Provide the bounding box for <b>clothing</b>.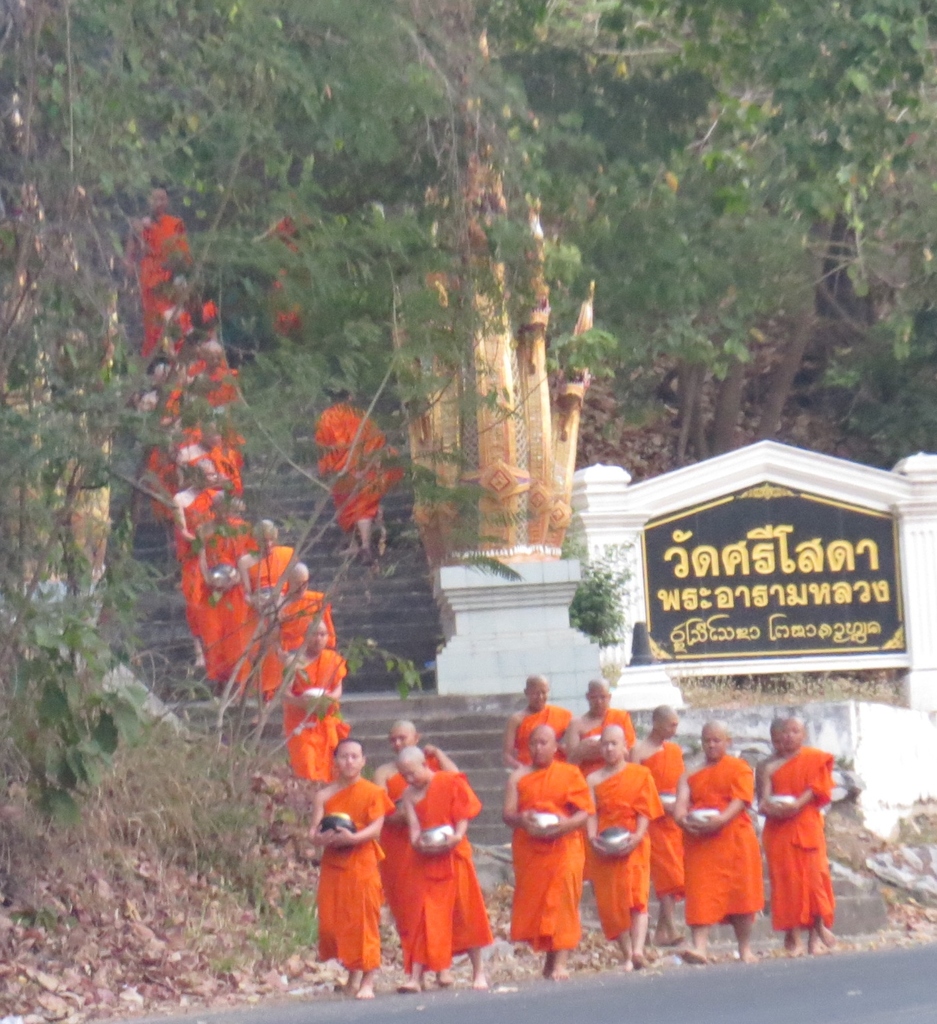
bbox=(130, 218, 184, 360).
